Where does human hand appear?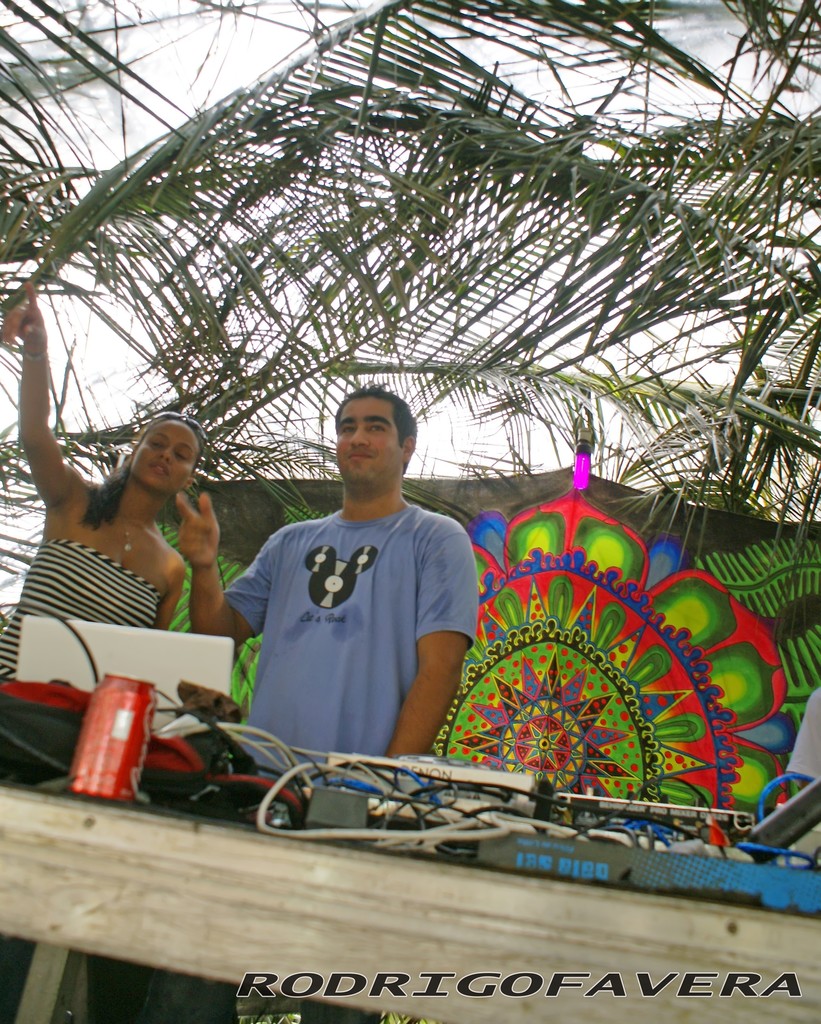
Appears at region(0, 280, 49, 353).
